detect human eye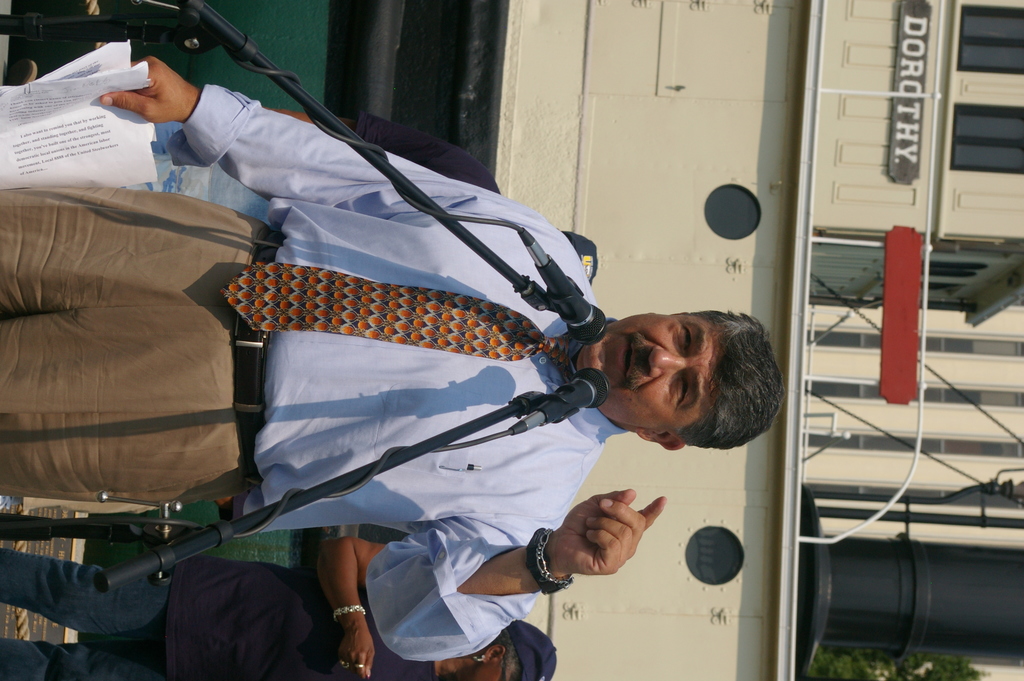
(675,372,696,407)
